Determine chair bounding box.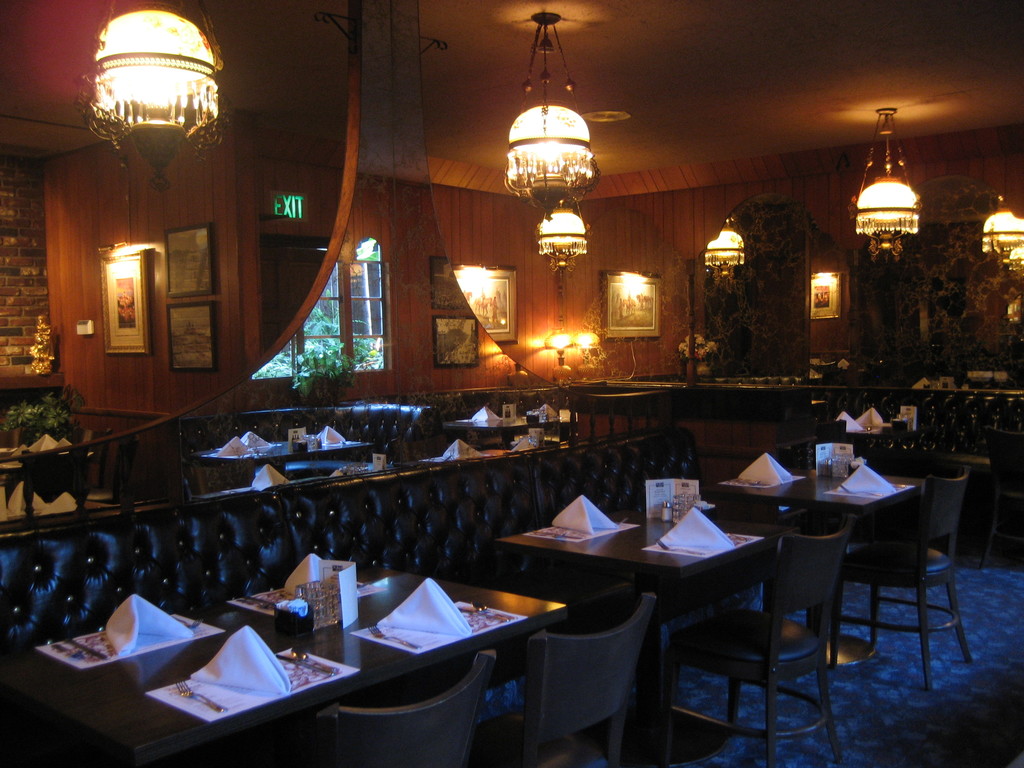
Determined: <box>829,463,982,686</box>.
